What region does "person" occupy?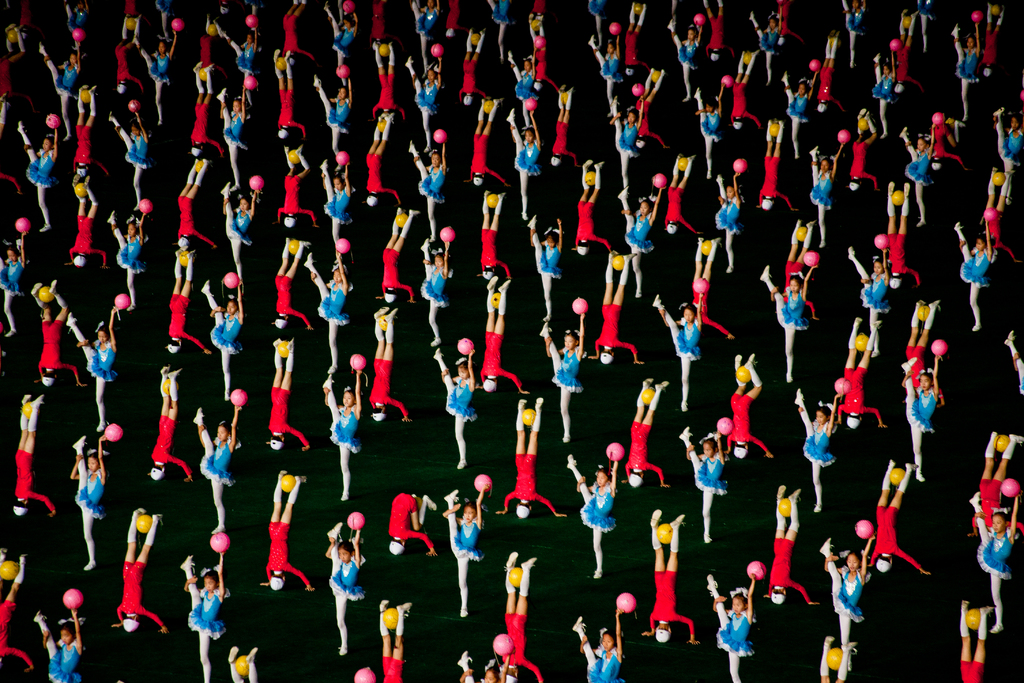
BBox(710, 170, 740, 272).
